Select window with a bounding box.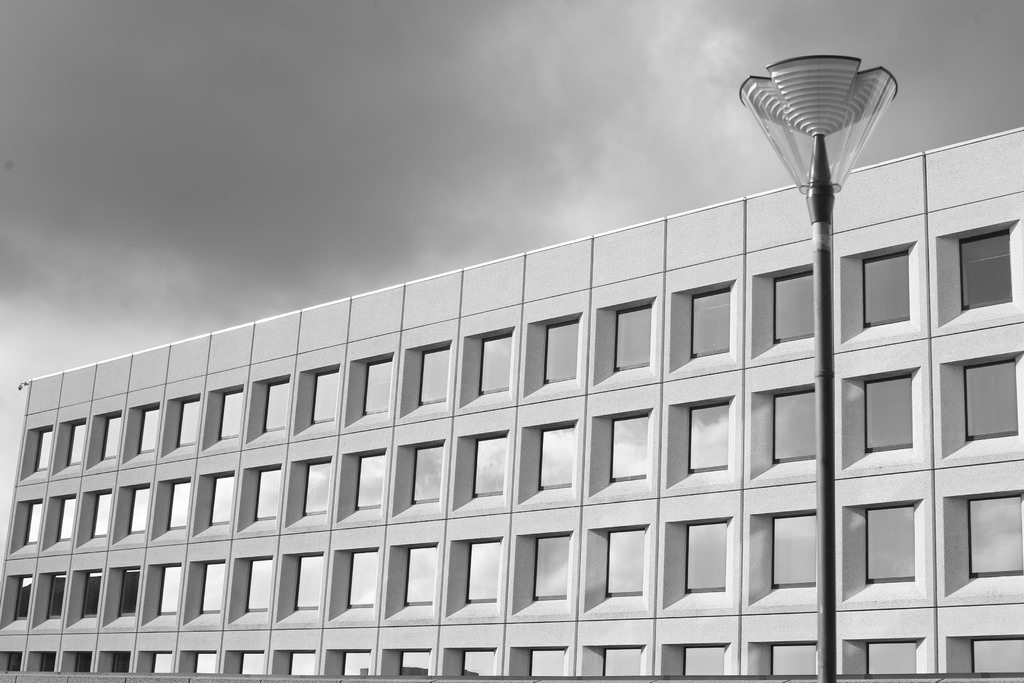
[214,388,242,440].
